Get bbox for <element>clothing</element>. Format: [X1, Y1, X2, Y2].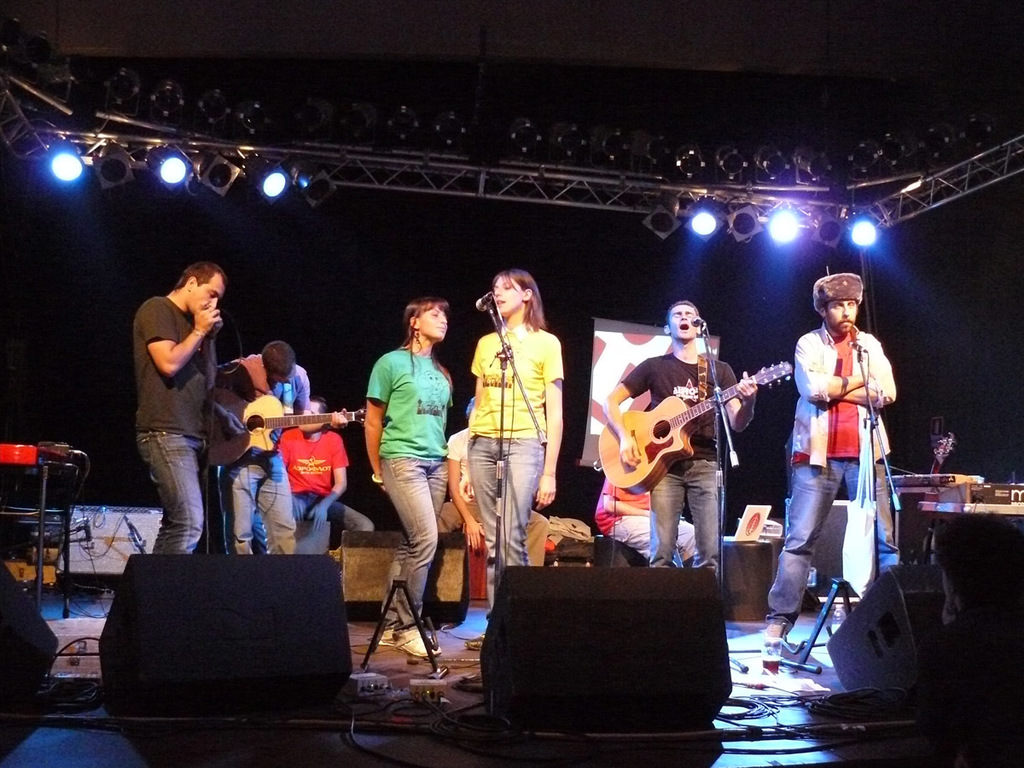
[273, 419, 375, 552].
